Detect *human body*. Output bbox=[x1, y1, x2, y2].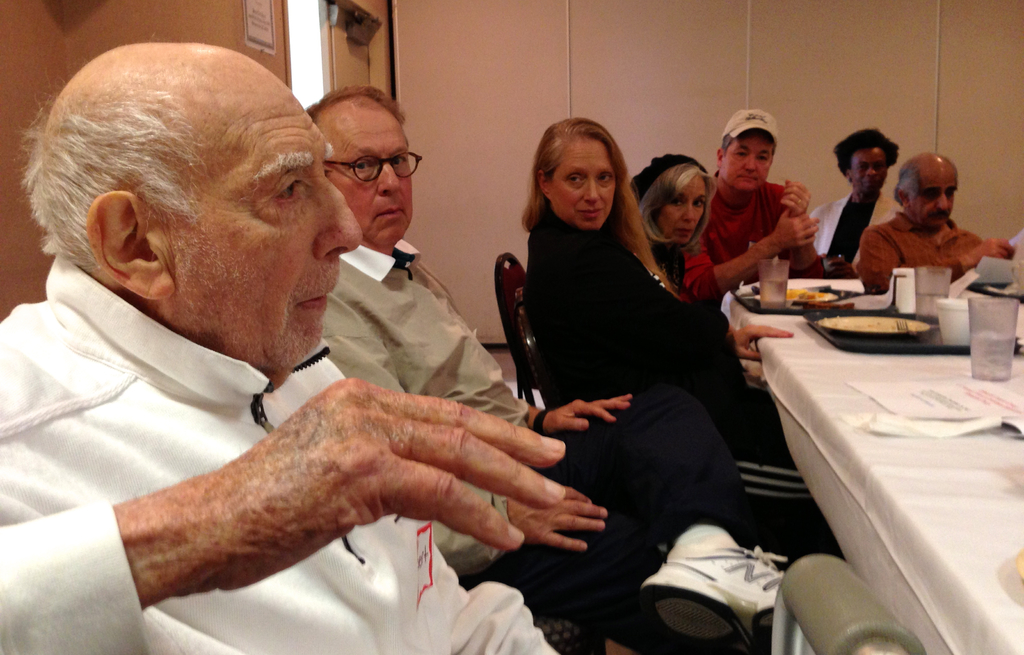
bbox=[649, 241, 691, 286].
